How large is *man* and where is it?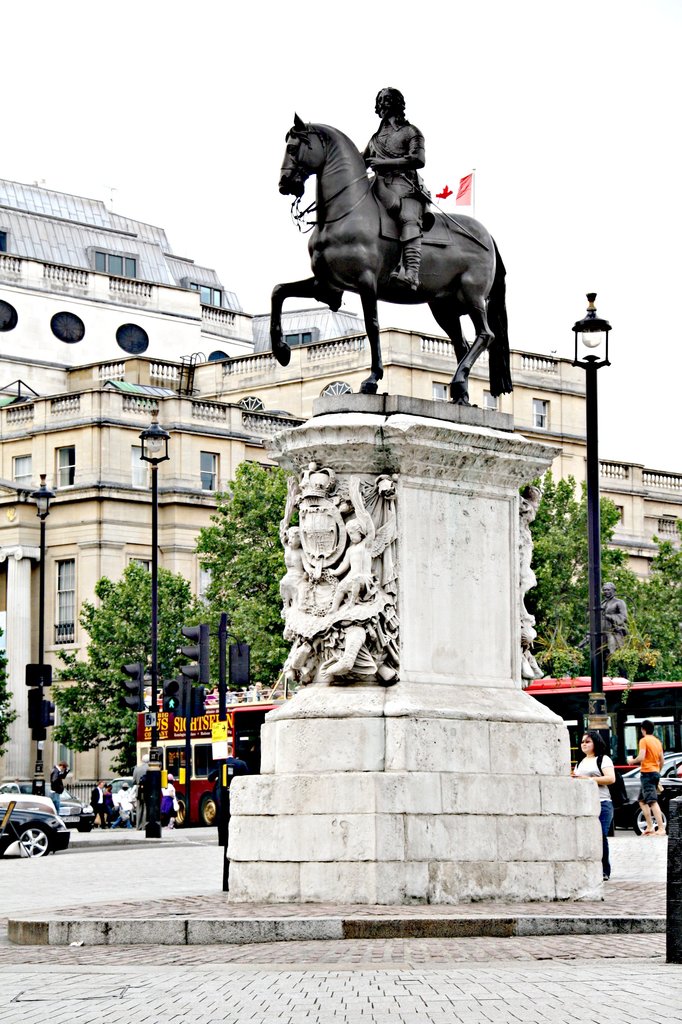
Bounding box: rect(55, 756, 64, 809).
